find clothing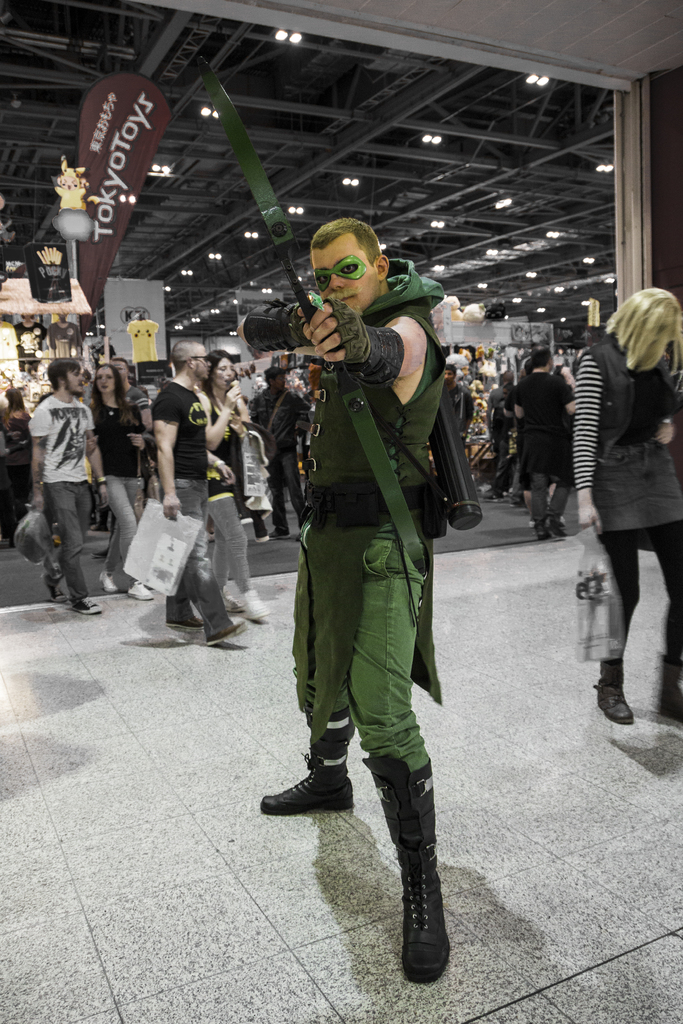
bbox=[85, 399, 147, 580]
